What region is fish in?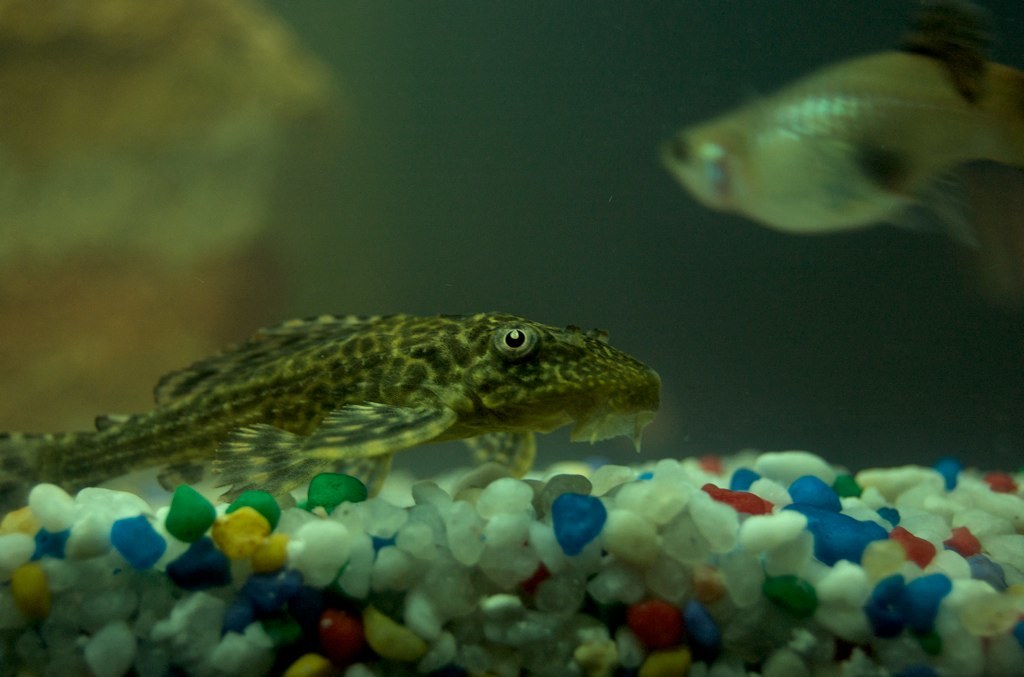
<box>0,312,669,504</box>.
